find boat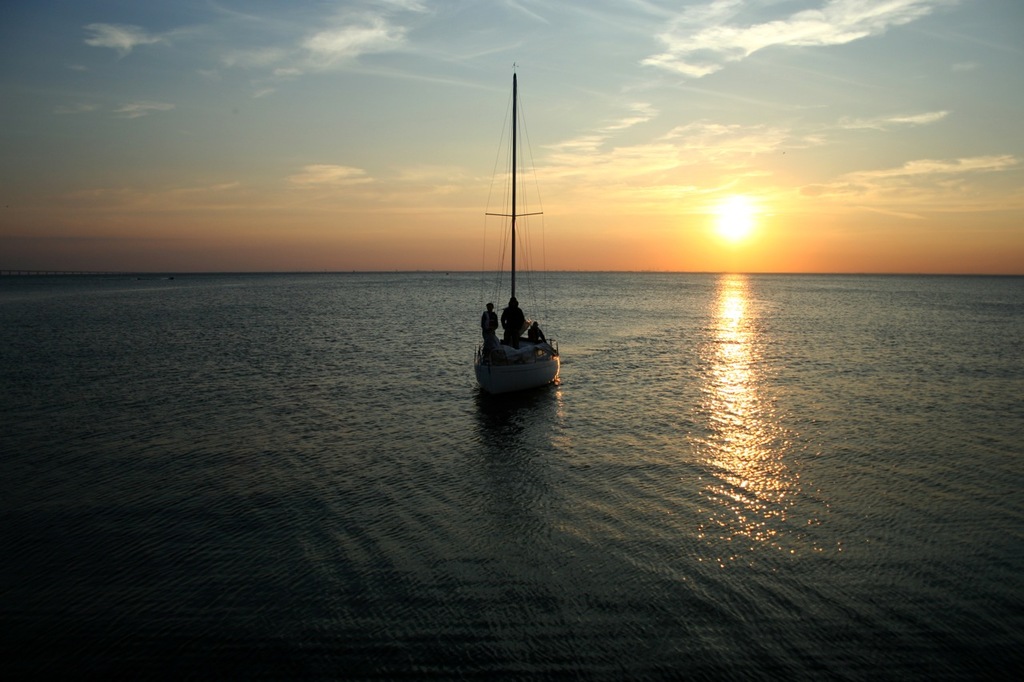
box=[472, 70, 562, 399]
